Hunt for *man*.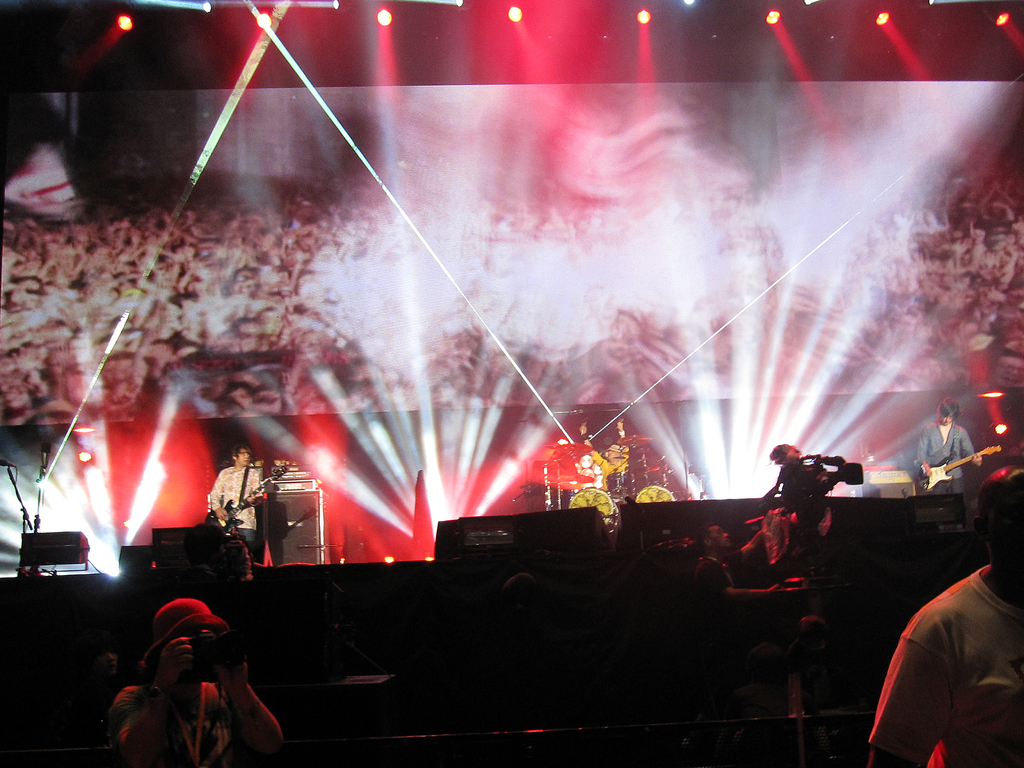
Hunted down at rect(575, 415, 666, 533).
